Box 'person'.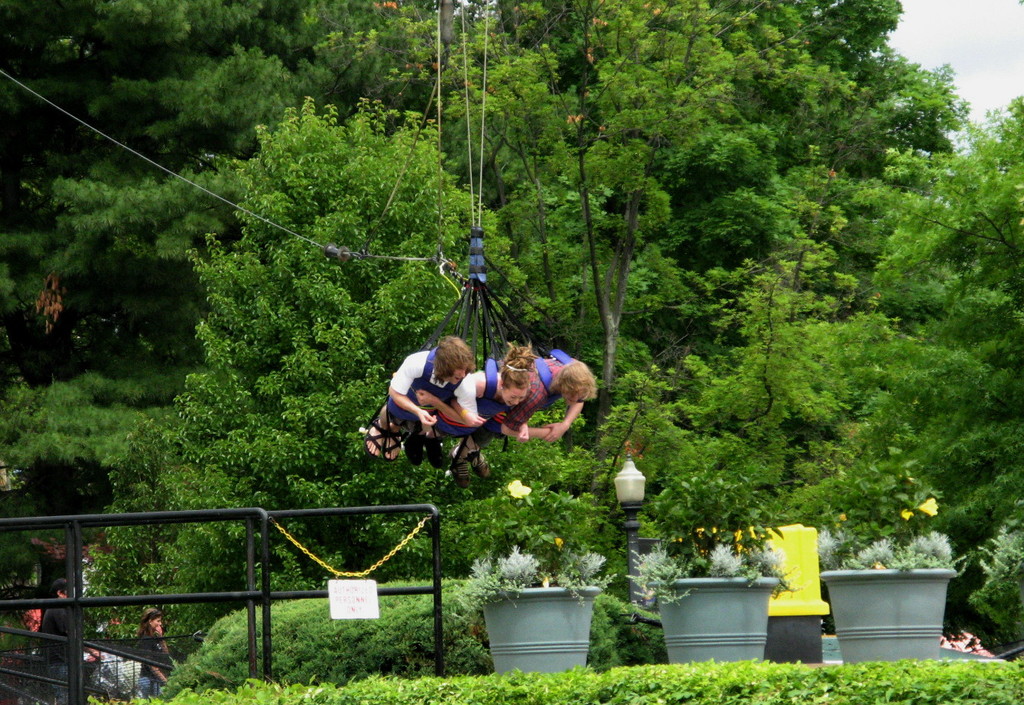
detection(41, 575, 98, 704).
